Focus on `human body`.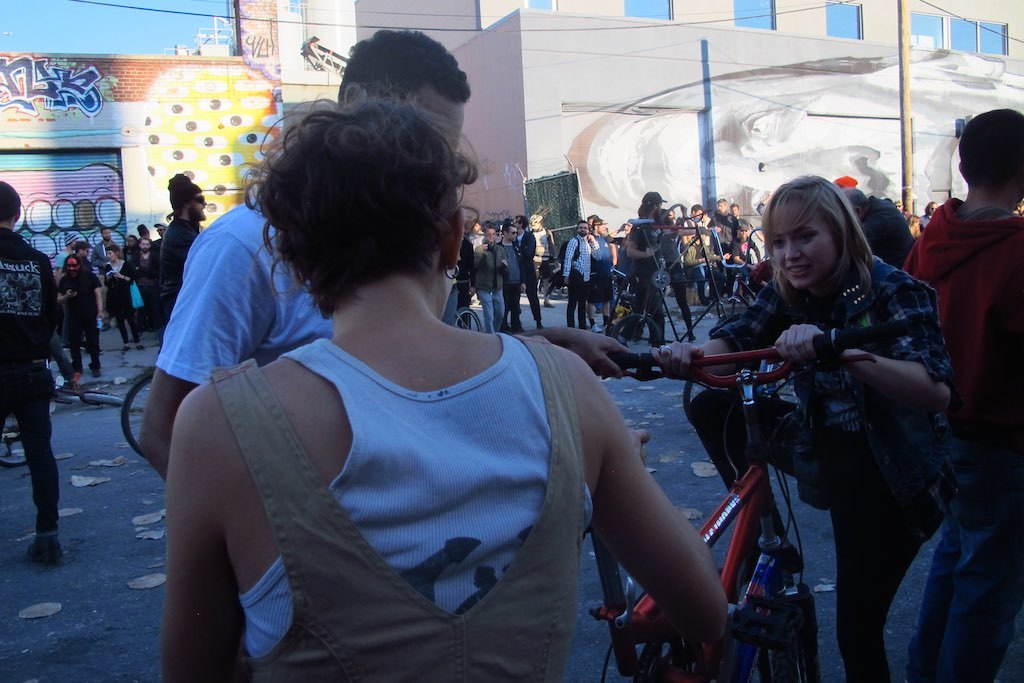
Focused at <box>474,244,514,340</box>.
